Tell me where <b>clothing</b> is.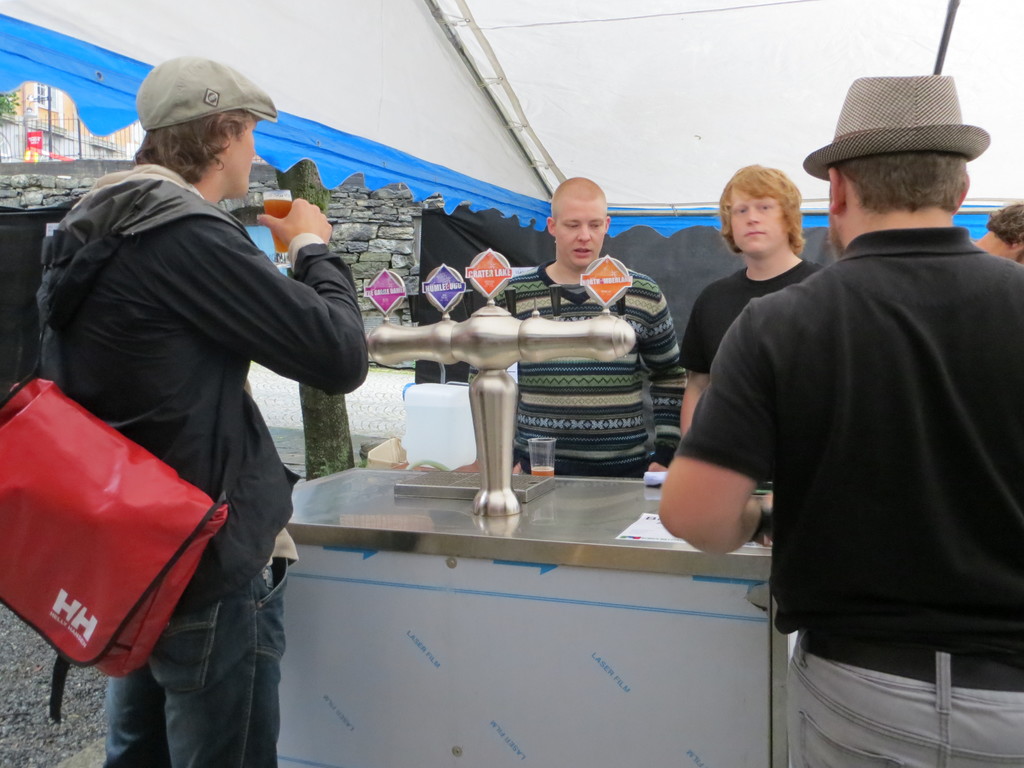
<b>clothing</b> is at locate(677, 221, 1023, 767).
